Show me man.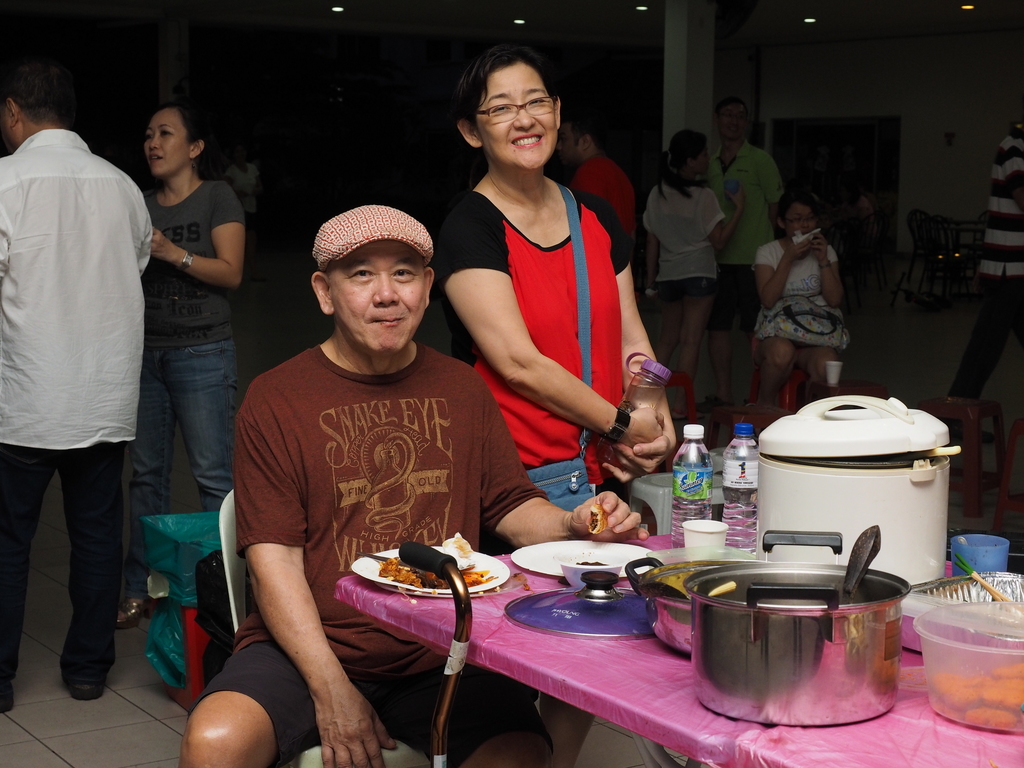
man is here: 948, 92, 1023, 439.
